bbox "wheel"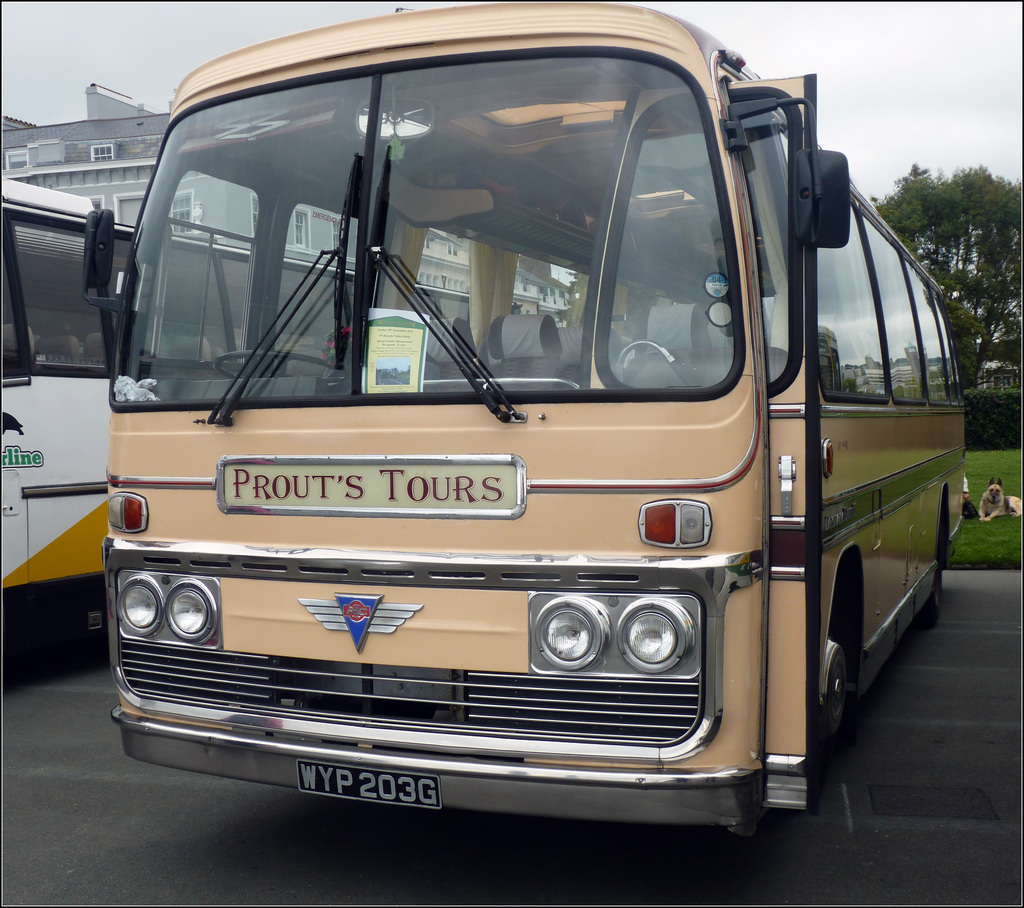
<bbox>828, 572, 887, 766</bbox>
